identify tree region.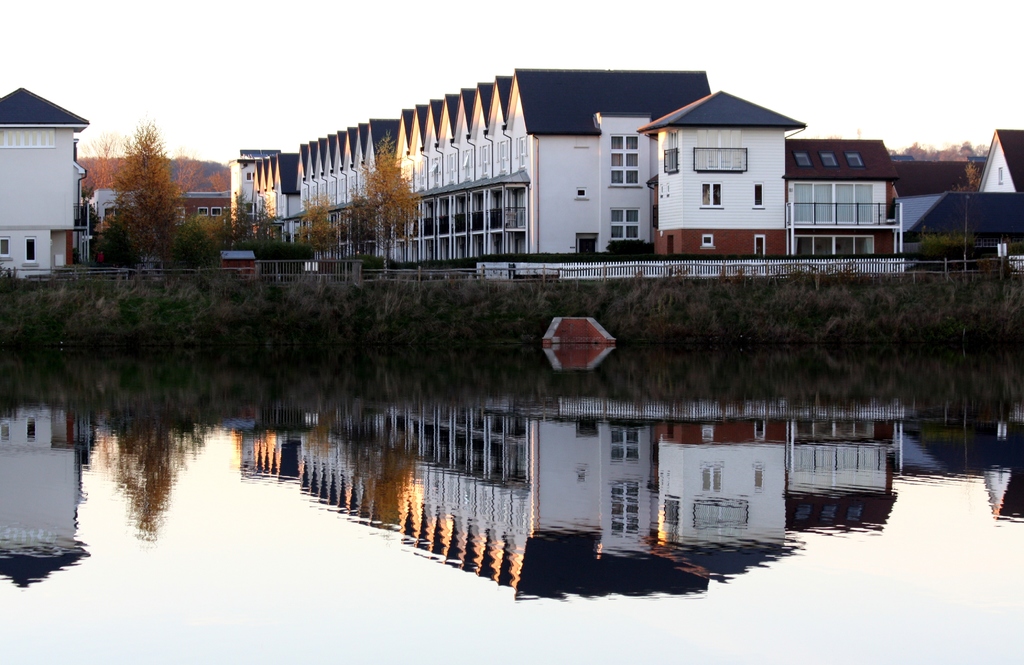
Region: detection(350, 124, 425, 279).
